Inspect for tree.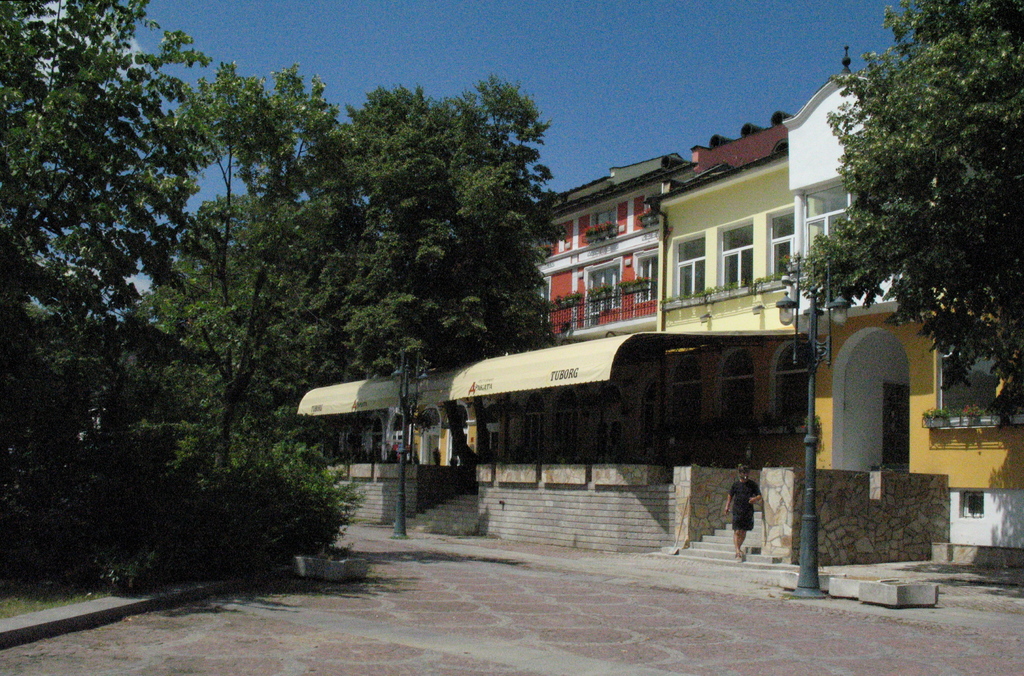
Inspection: [left=7, top=31, right=232, bottom=632].
